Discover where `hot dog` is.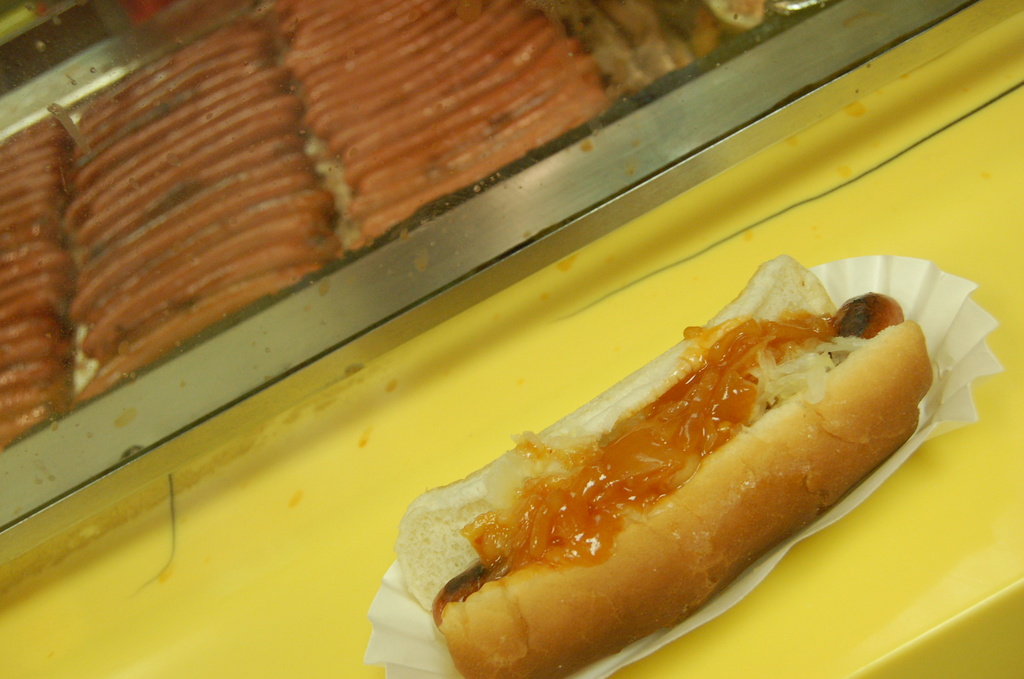
Discovered at (364,231,982,678).
